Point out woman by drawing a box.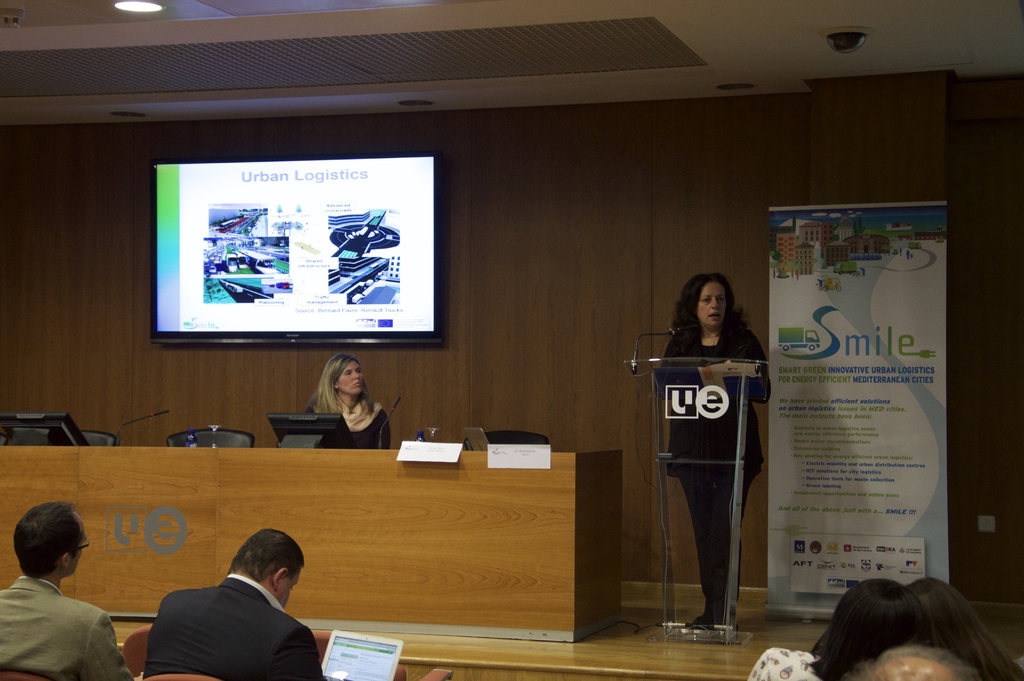
912, 570, 1023, 680.
